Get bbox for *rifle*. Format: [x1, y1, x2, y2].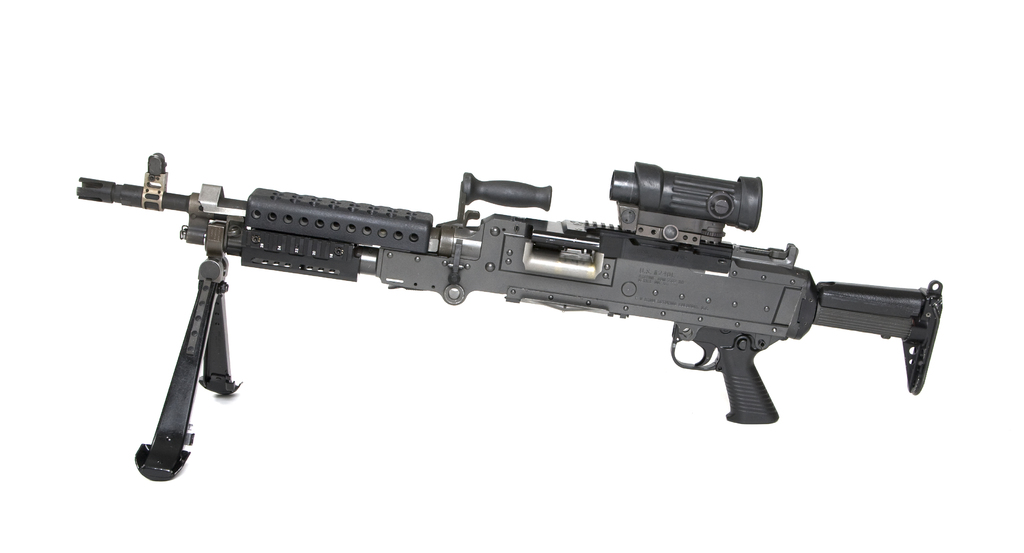
[77, 163, 941, 476].
